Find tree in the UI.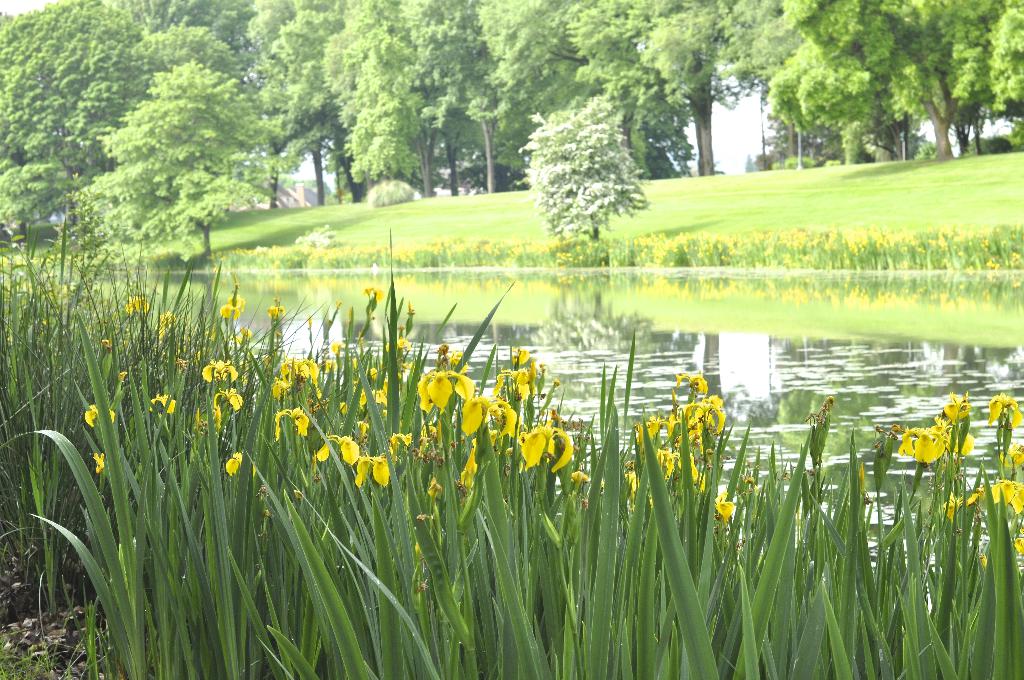
UI element at detection(538, 80, 654, 263).
